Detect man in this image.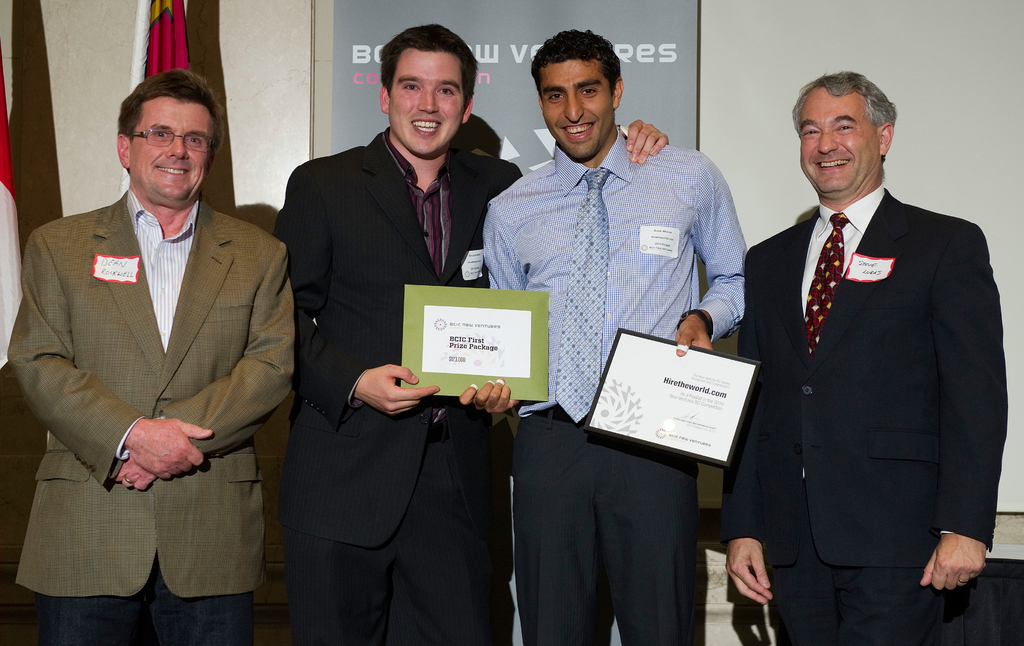
Detection: 18,58,291,636.
